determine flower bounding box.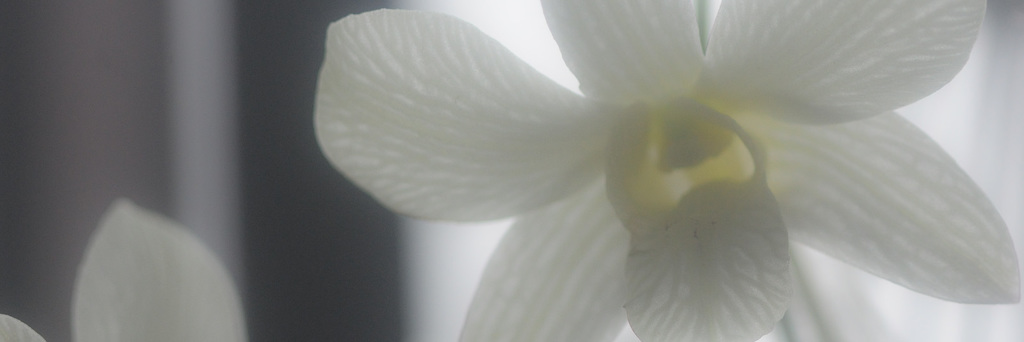
Determined: 297/0/1023/341.
